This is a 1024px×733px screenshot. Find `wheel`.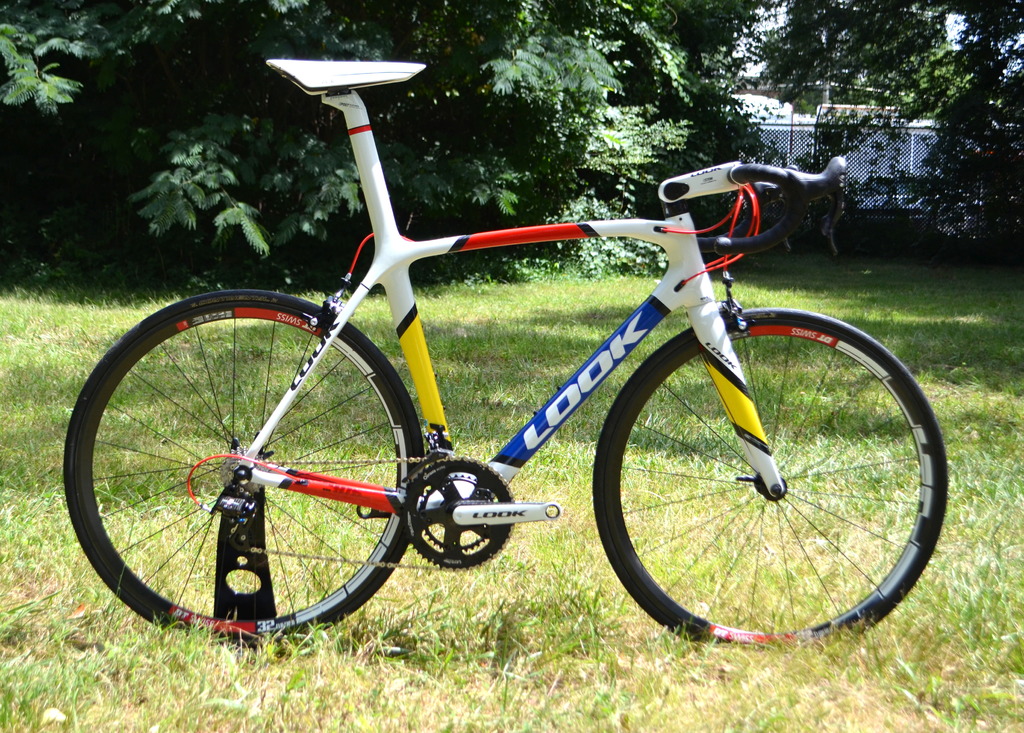
Bounding box: 62/292/424/650.
